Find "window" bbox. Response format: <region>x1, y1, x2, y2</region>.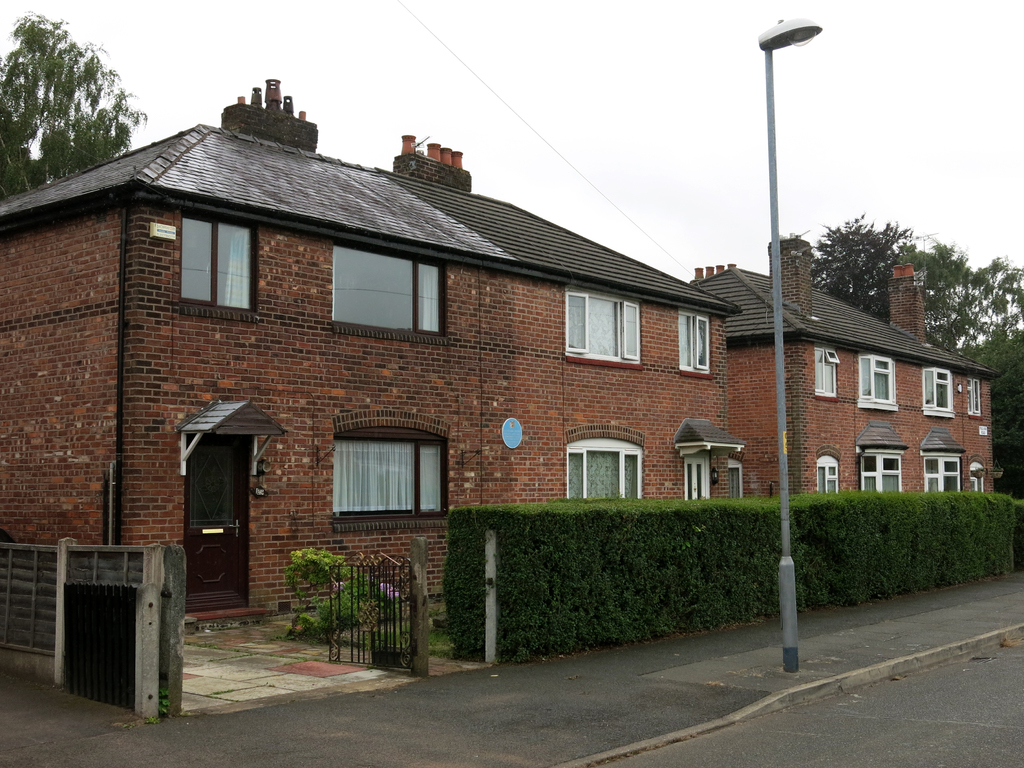
<region>925, 454, 961, 489</region>.
